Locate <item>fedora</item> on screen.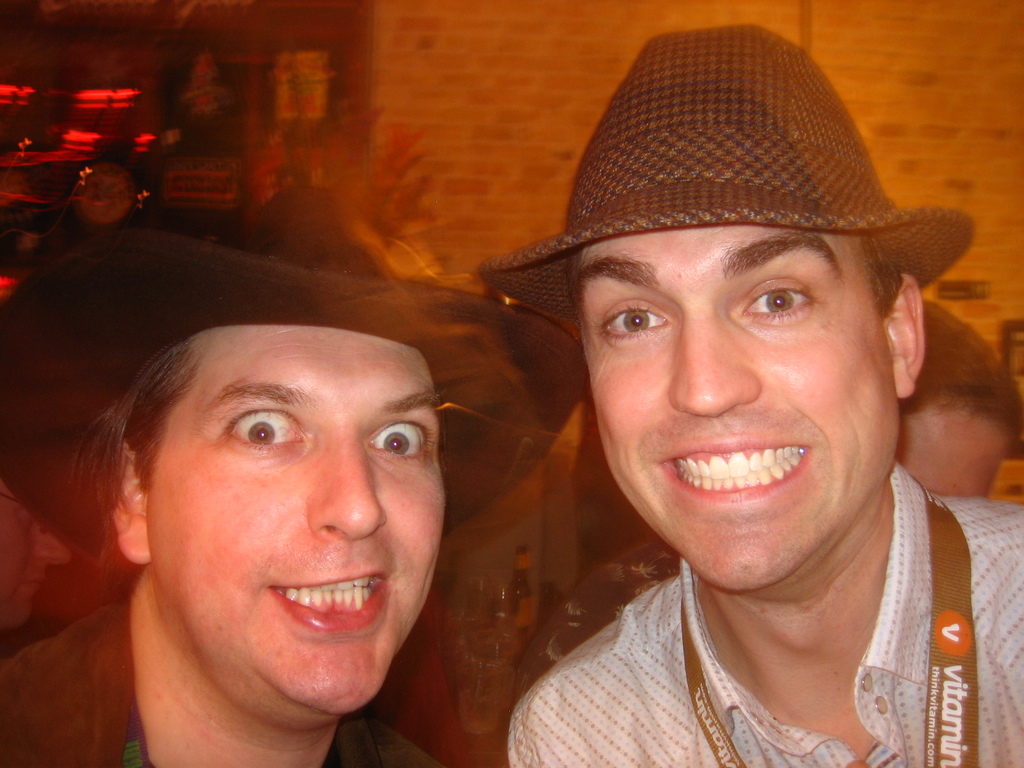
On screen at detection(0, 182, 586, 580).
